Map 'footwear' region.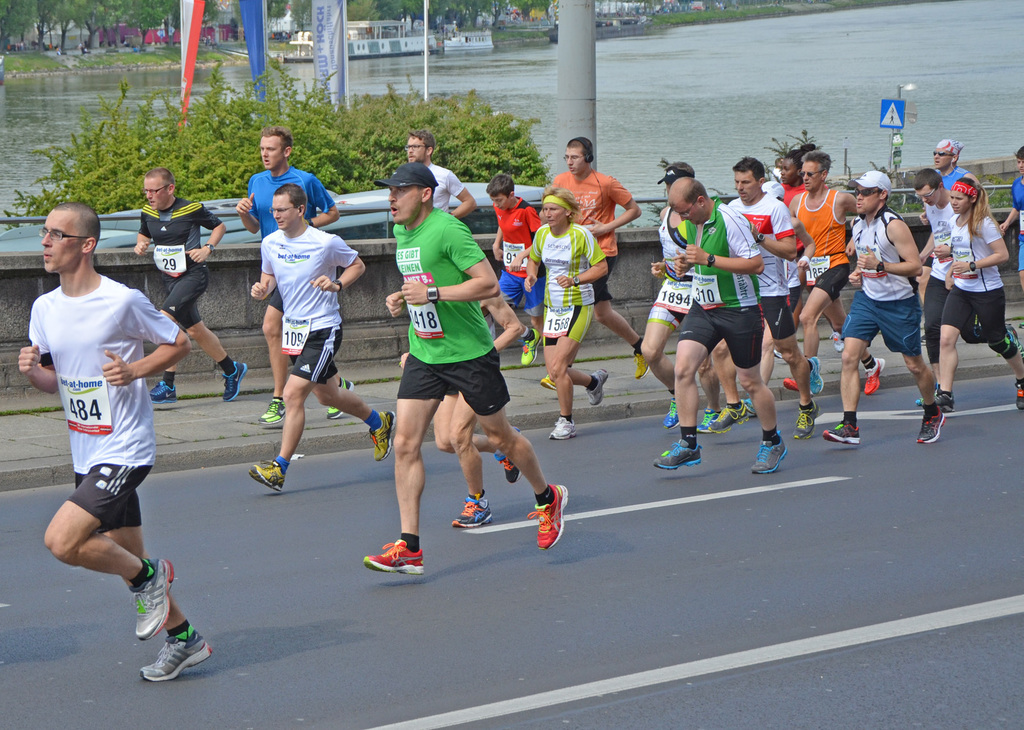
Mapped to [633, 348, 646, 382].
